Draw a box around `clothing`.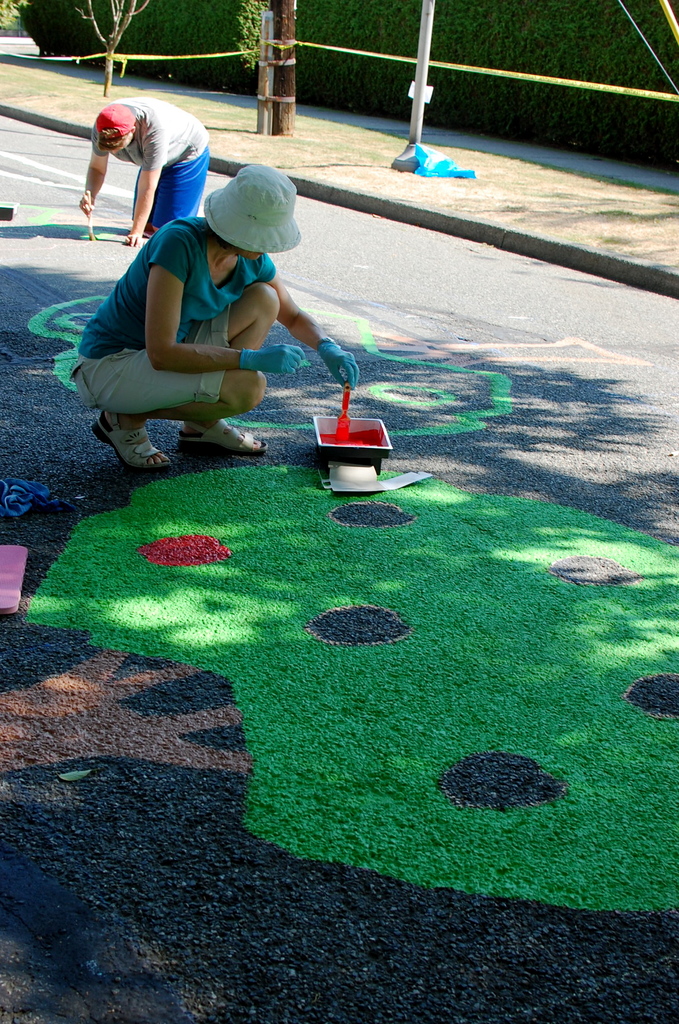
Rect(72, 77, 213, 229).
